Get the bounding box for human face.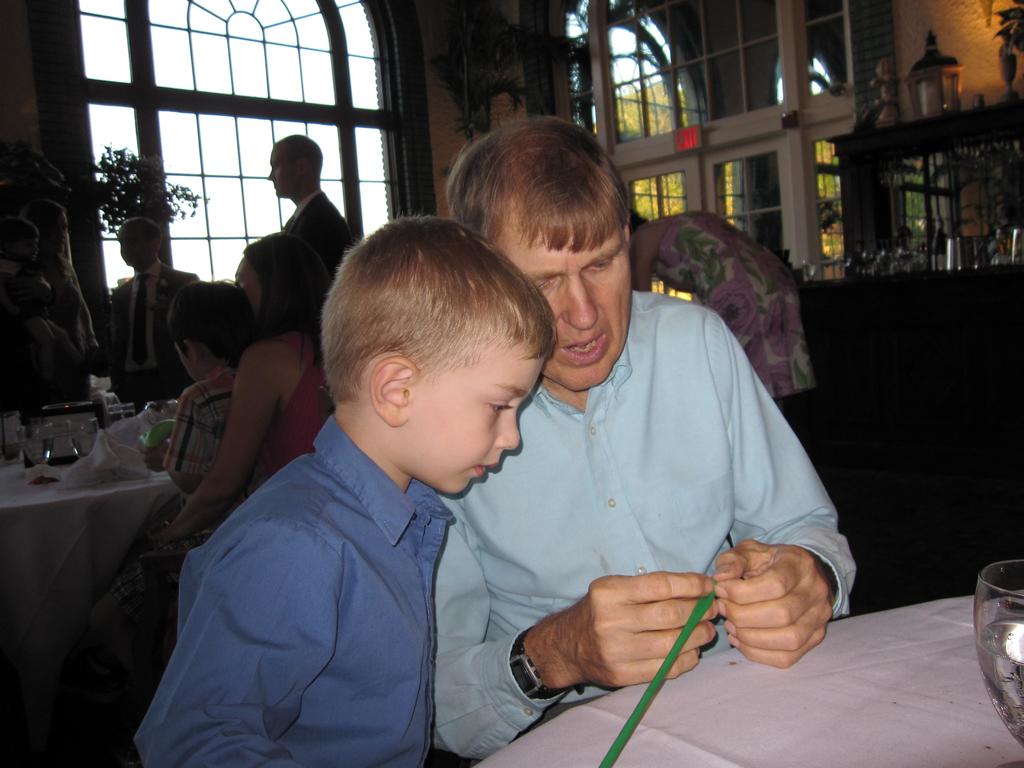
492/209/636/392.
